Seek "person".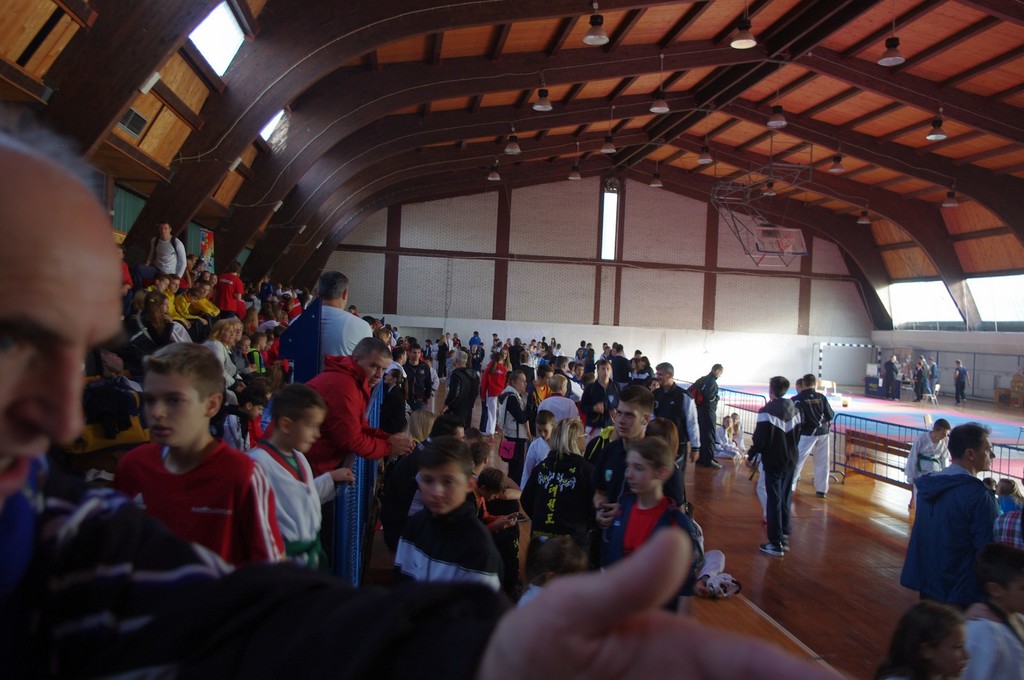
(x1=749, y1=374, x2=794, y2=550).
